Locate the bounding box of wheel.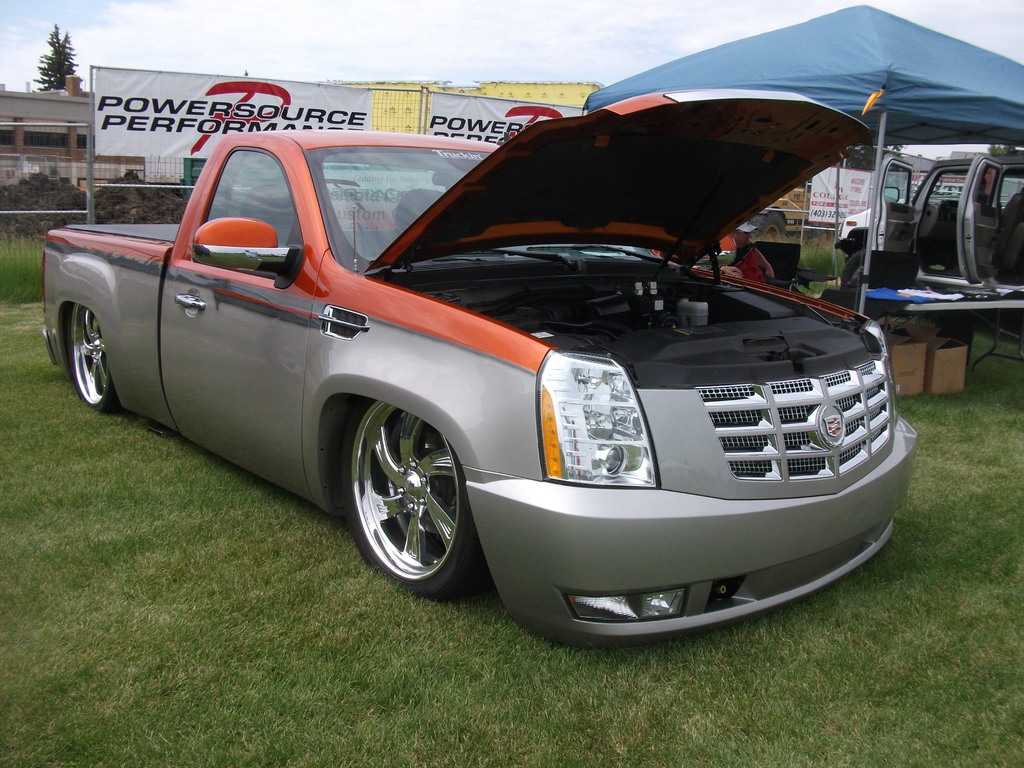
Bounding box: select_region(748, 211, 784, 239).
